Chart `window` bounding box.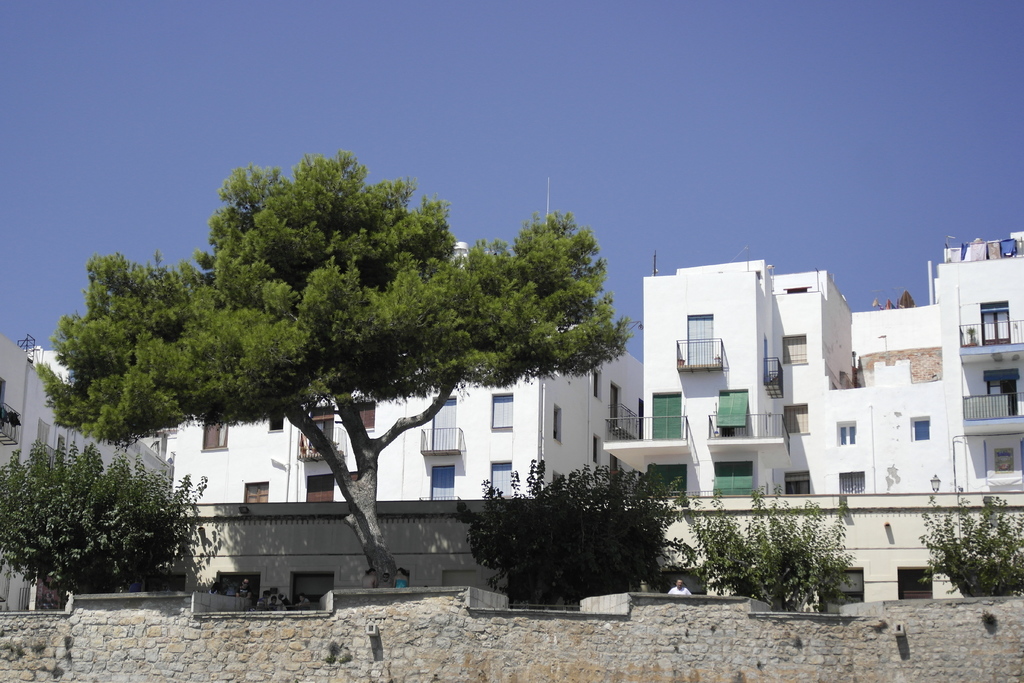
Charted: 269:416:284:430.
